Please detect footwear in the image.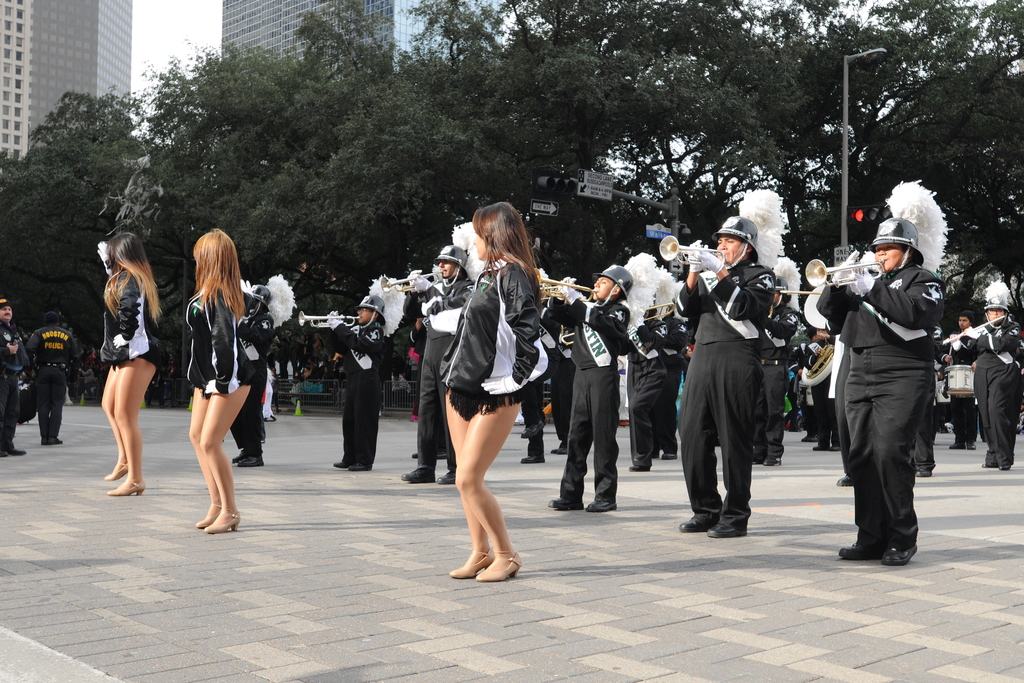
Rect(434, 467, 452, 483).
